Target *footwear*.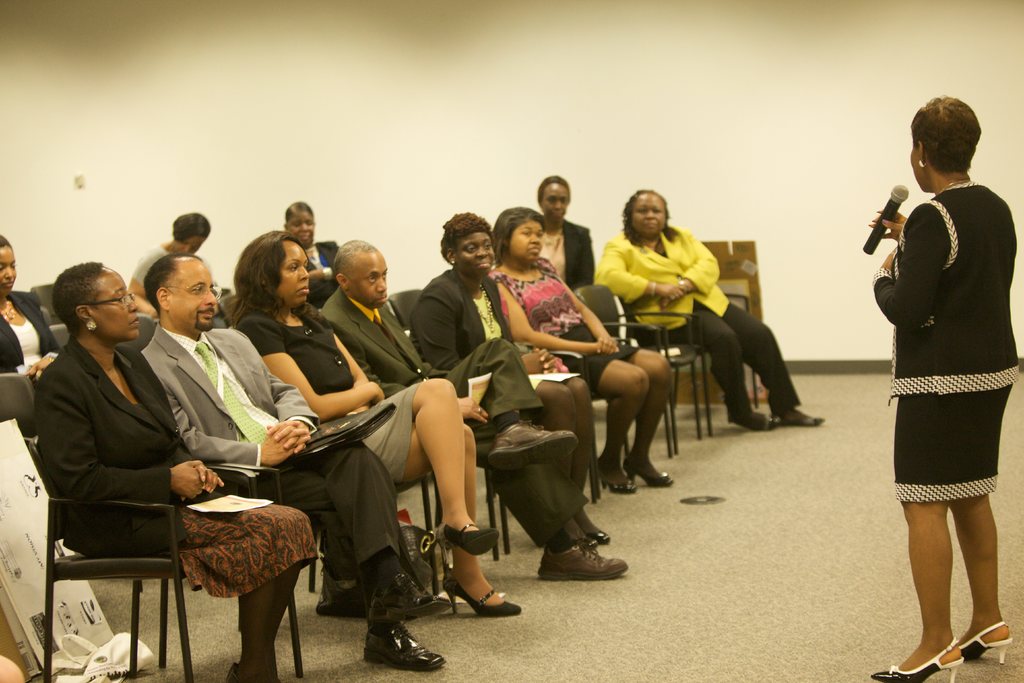
Target region: detection(356, 618, 447, 669).
